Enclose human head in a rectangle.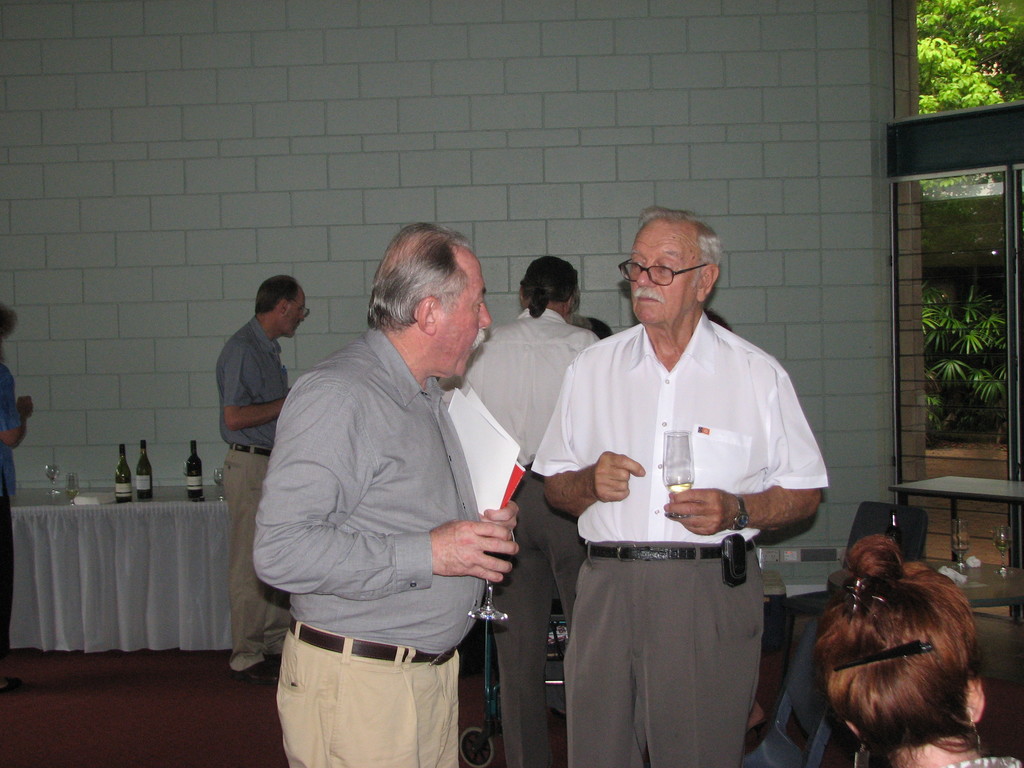
(x1=255, y1=274, x2=313, y2=340).
